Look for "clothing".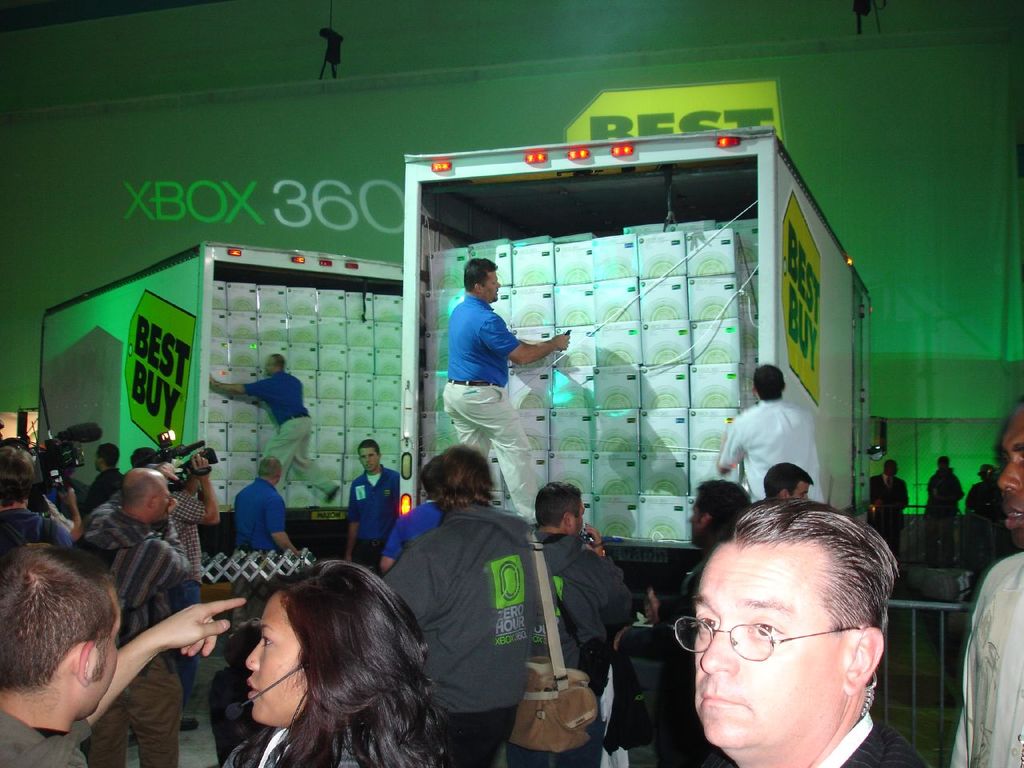
Found: {"left": 531, "top": 534, "right": 638, "bottom": 767}.
